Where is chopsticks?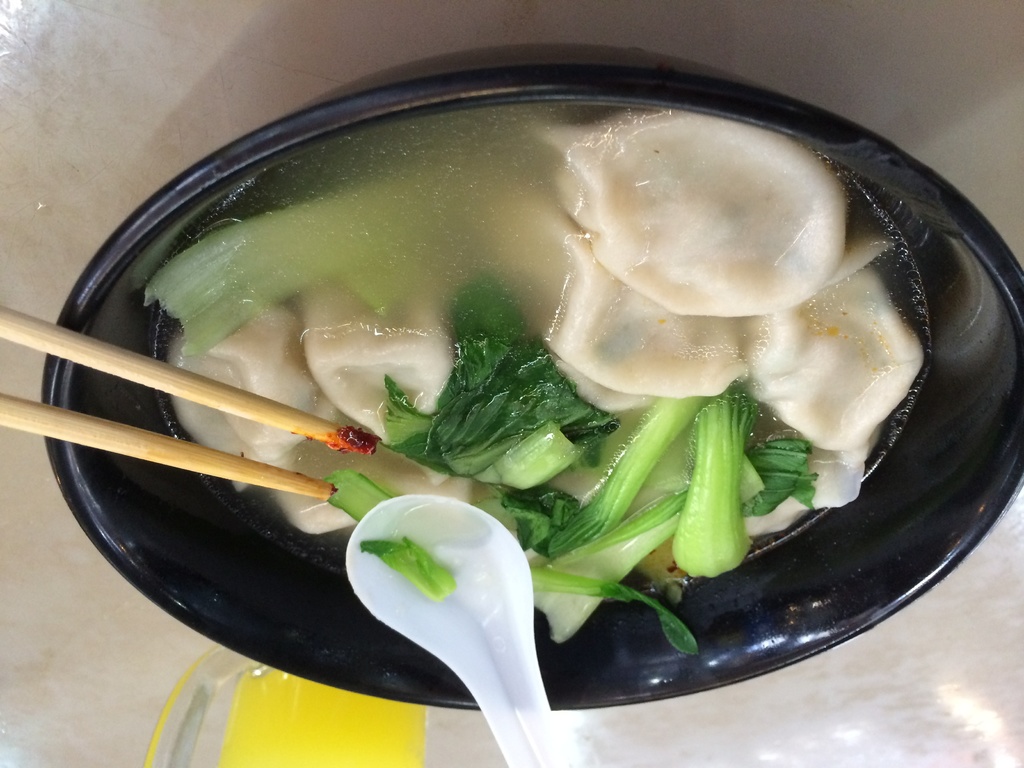
(0,250,398,600).
